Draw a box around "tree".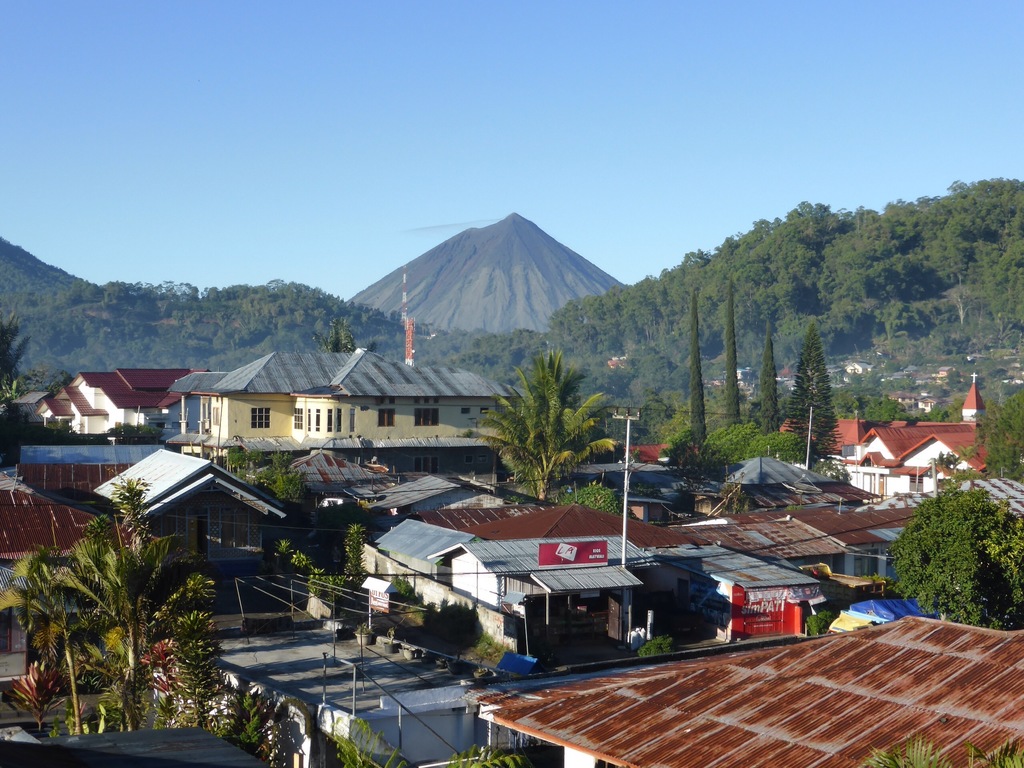
bbox(474, 325, 621, 566).
